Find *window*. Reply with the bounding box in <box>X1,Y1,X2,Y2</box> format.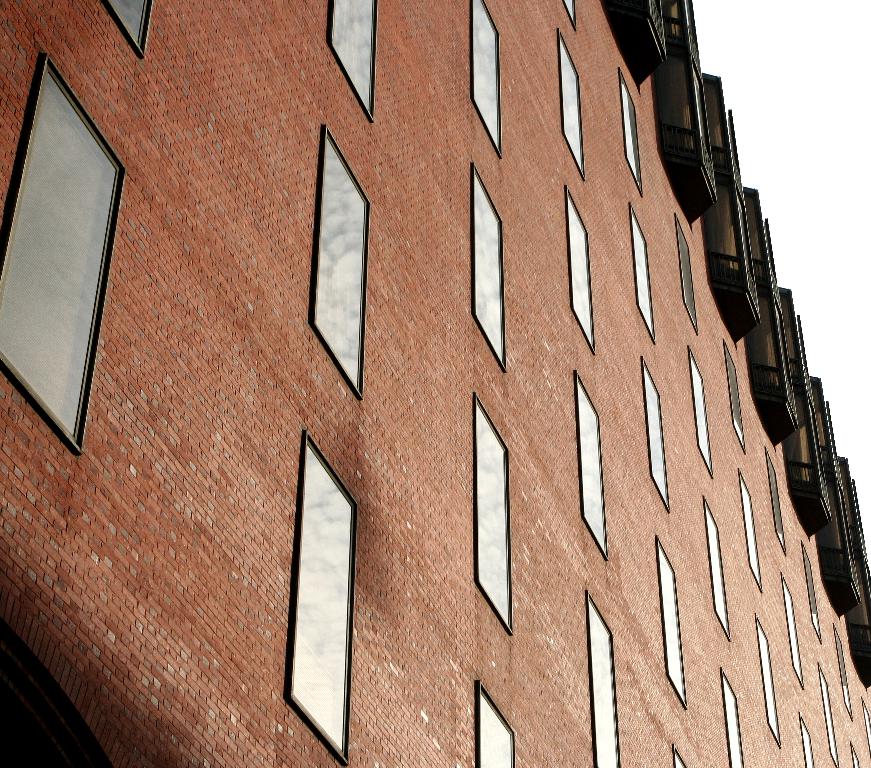
<box>796,712,817,767</box>.
